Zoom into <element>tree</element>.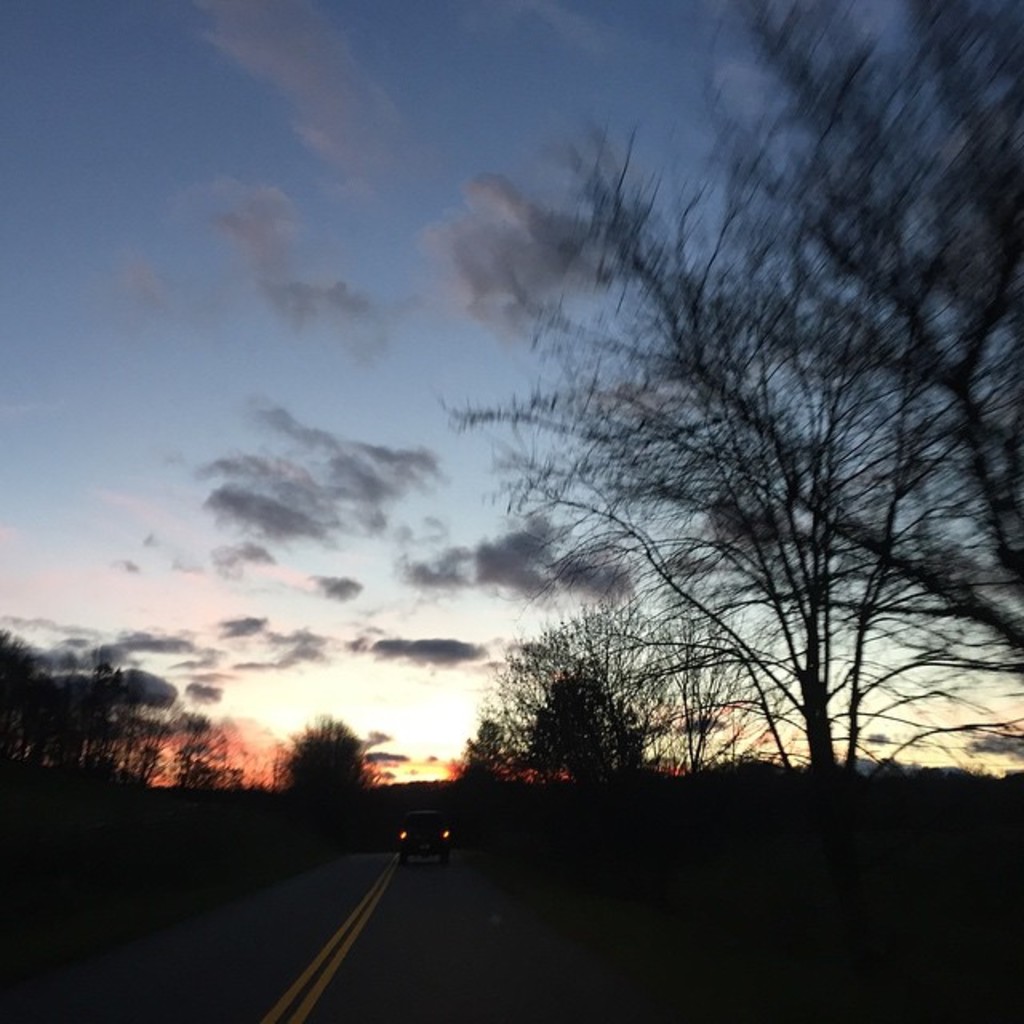
Zoom target: [427, 0, 1022, 838].
